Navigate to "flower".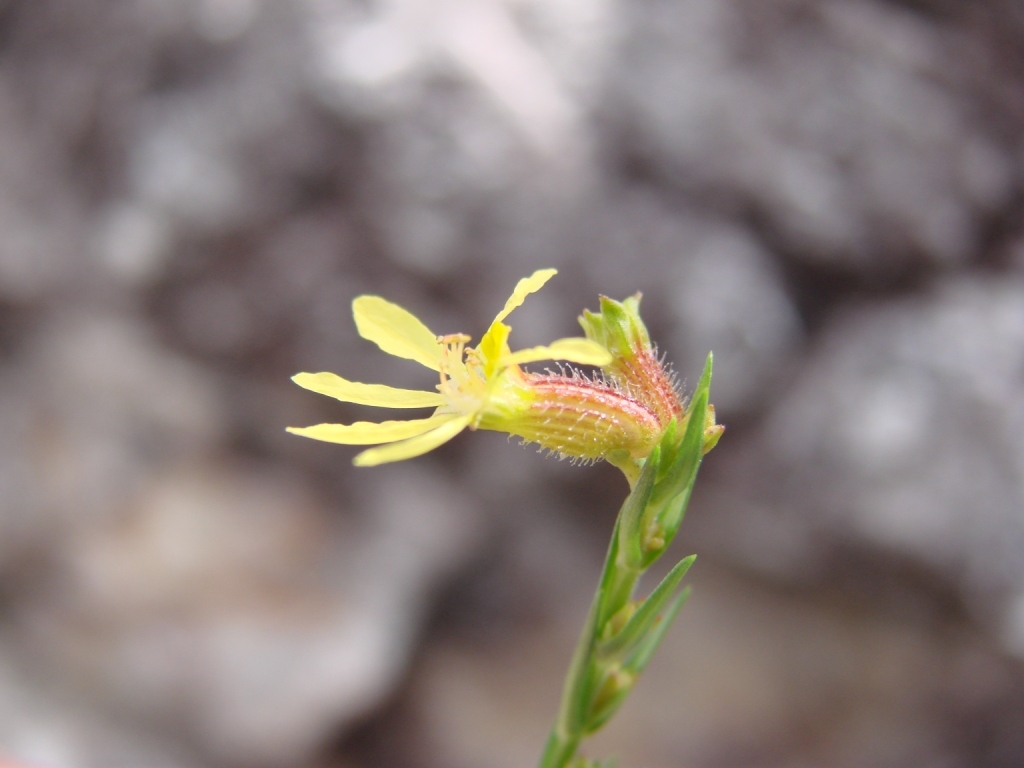
Navigation target: bbox=(517, 292, 715, 458).
